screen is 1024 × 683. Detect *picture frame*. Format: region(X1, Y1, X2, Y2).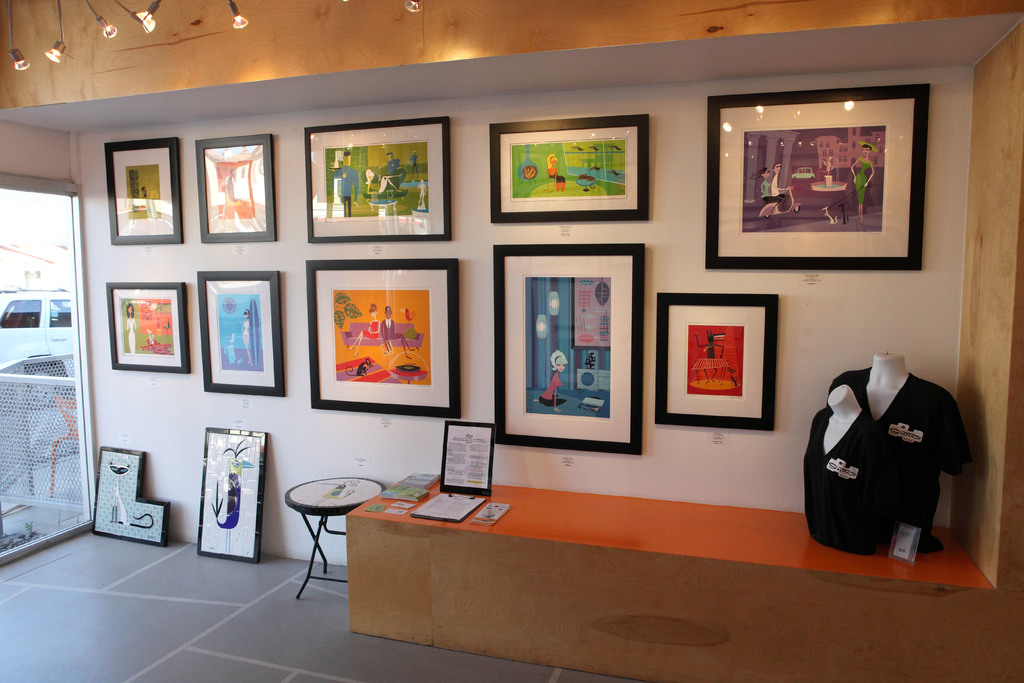
region(100, 279, 190, 373).
